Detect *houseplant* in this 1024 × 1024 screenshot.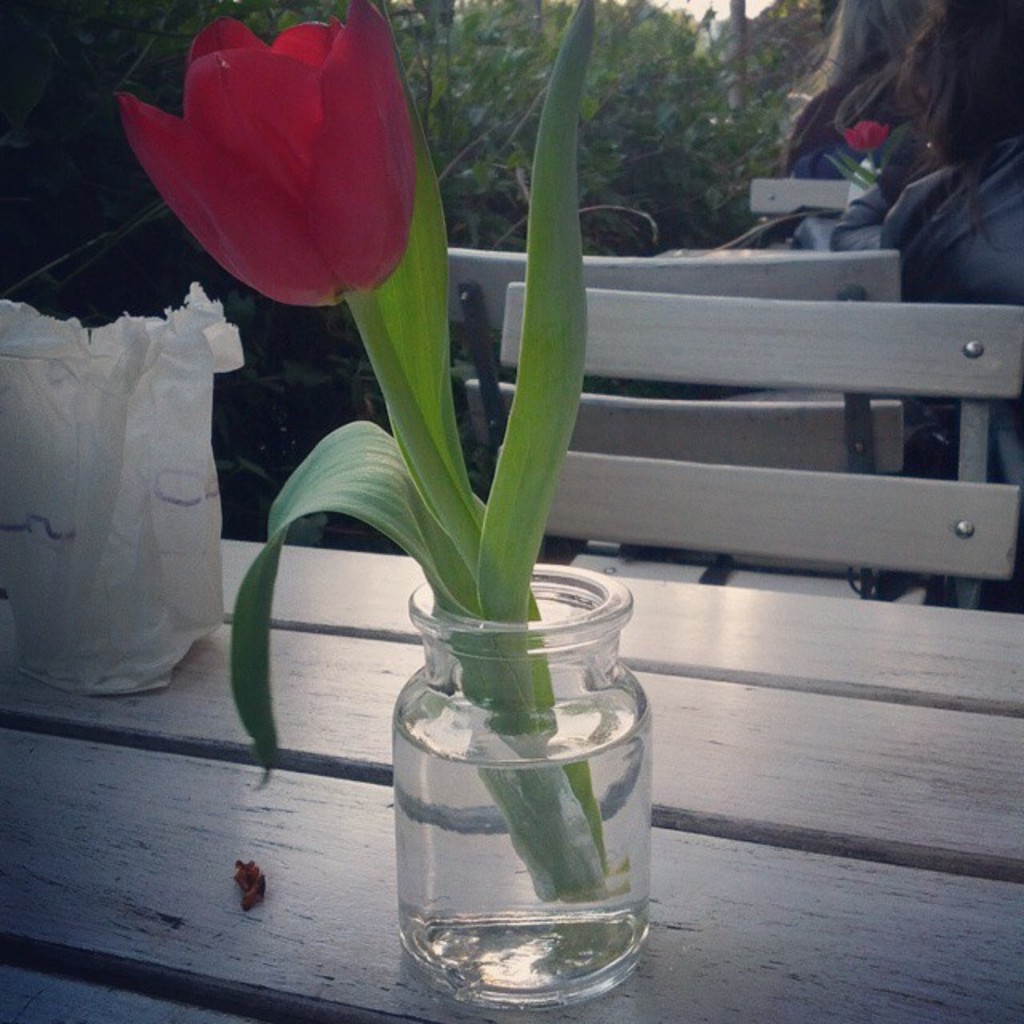
Detection: {"x1": 818, "y1": 122, "x2": 898, "y2": 213}.
